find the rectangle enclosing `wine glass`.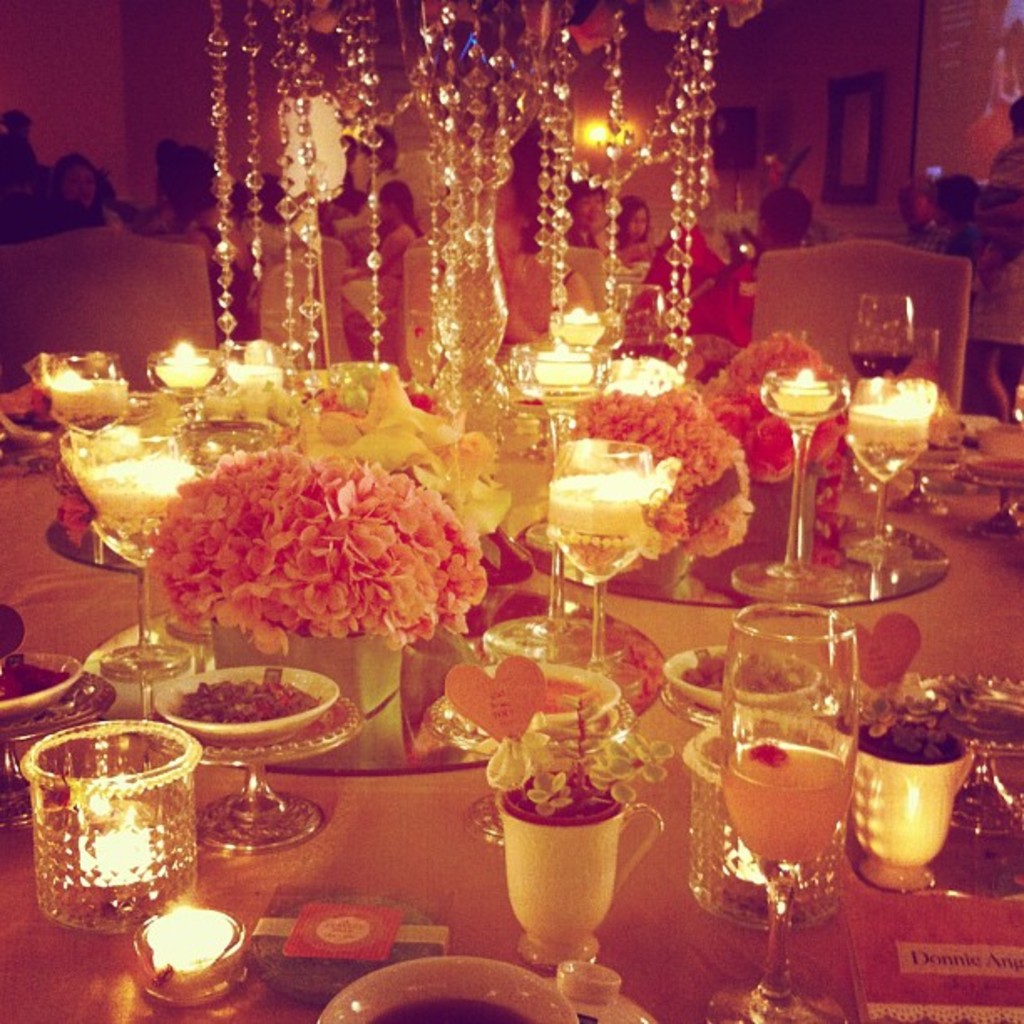
bbox=(716, 612, 862, 1022).
